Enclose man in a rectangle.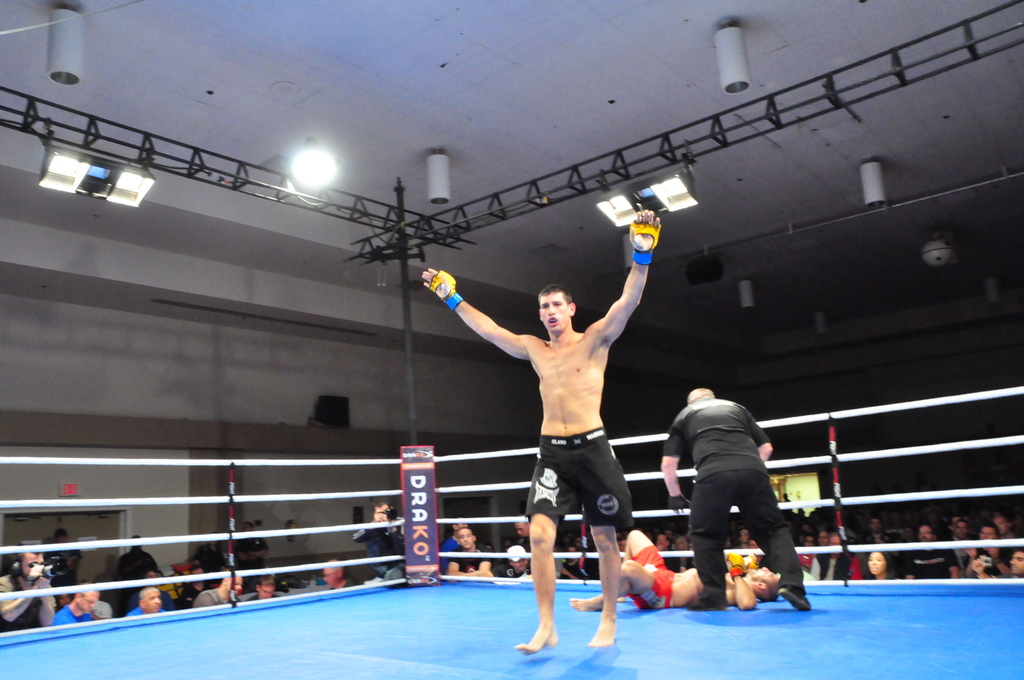
(243, 572, 280, 603).
